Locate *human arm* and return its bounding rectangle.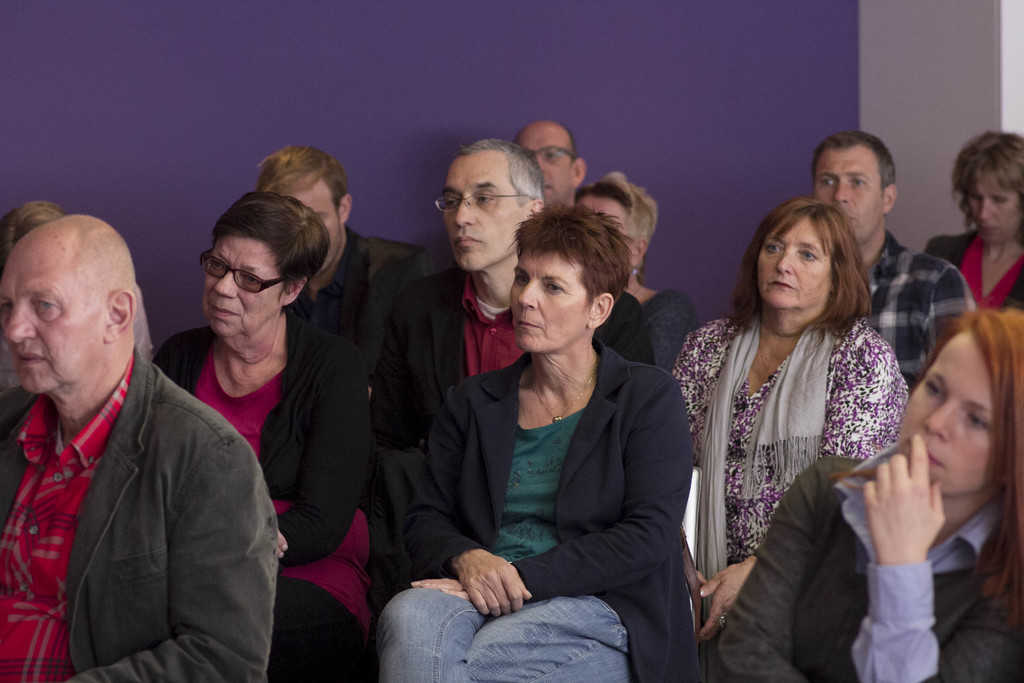
<box>387,384,525,623</box>.
